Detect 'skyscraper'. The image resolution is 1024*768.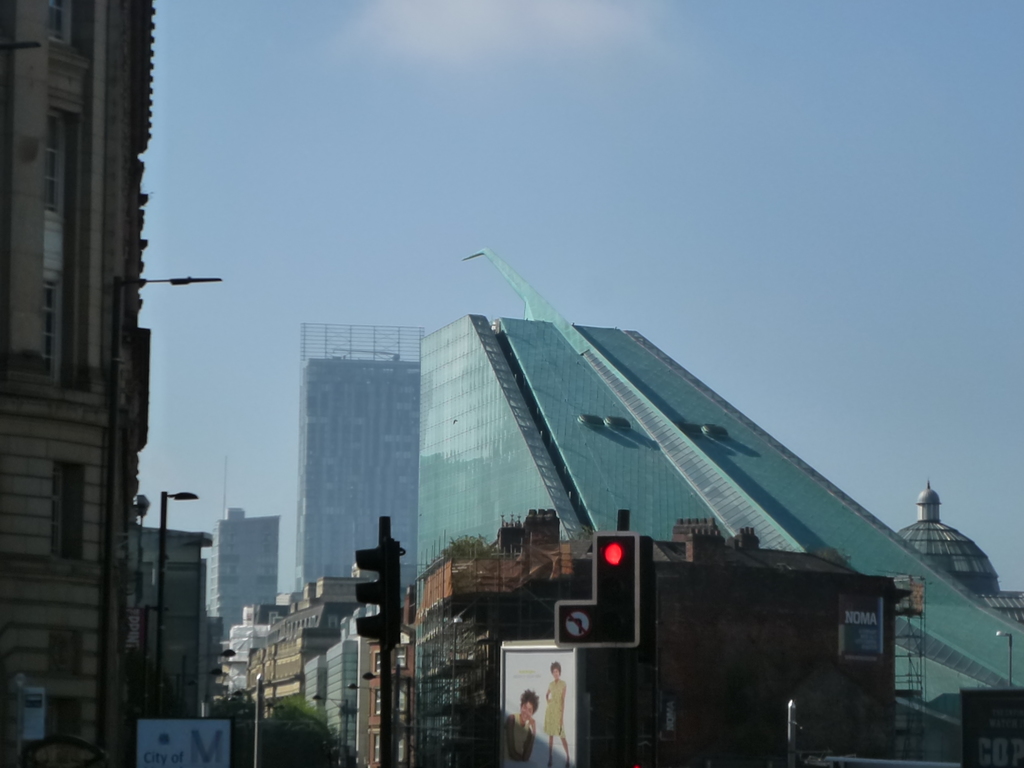
crop(182, 504, 277, 671).
